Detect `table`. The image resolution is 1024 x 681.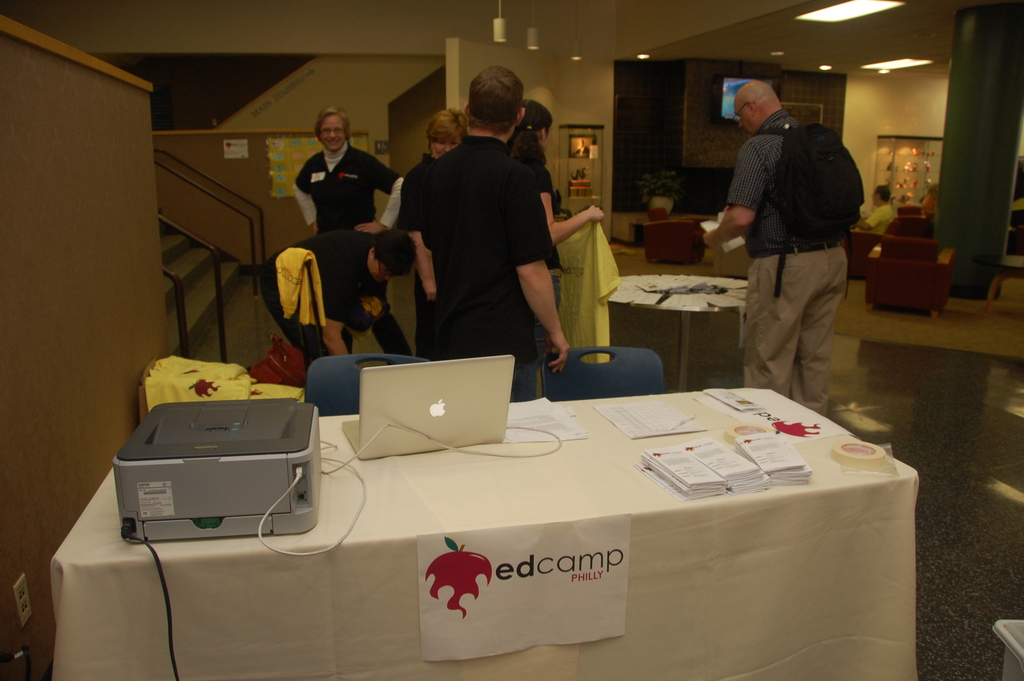
(left=610, top=268, right=753, bottom=398).
